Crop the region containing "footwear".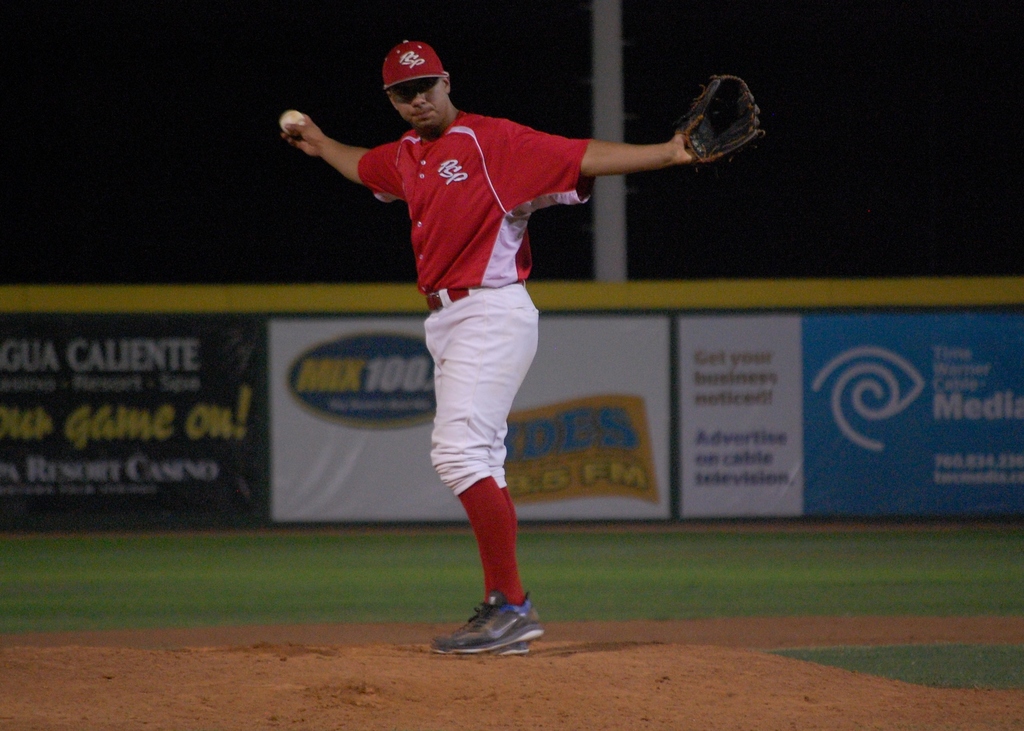
Crop region: {"left": 428, "top": 600, "right": 530, "bottom": 664}.
